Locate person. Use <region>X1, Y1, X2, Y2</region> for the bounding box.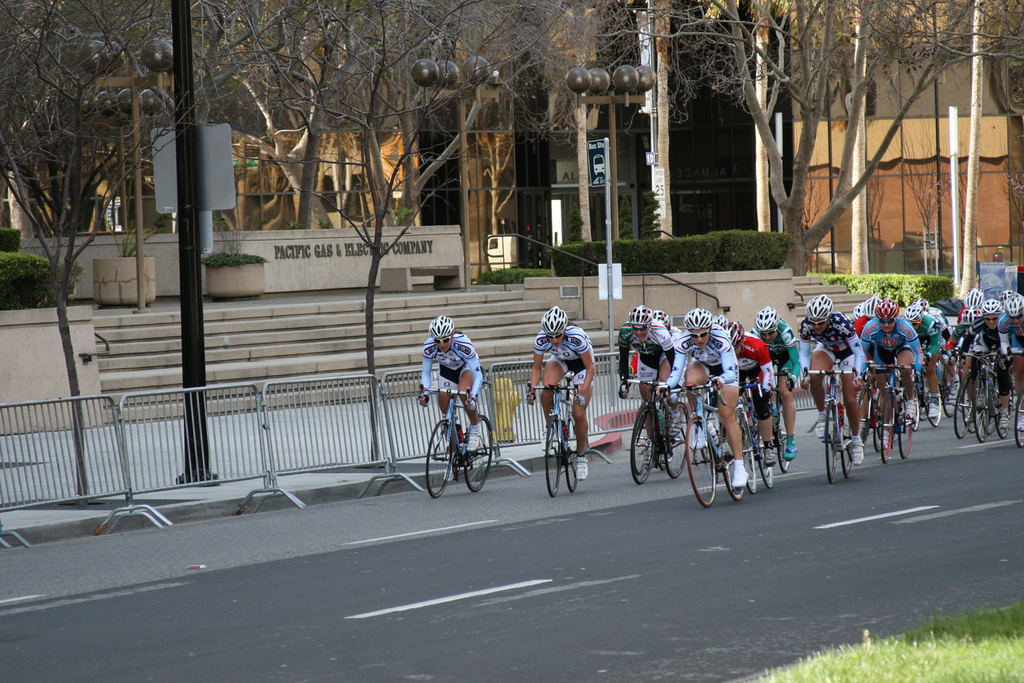
<region>616, 299, 678, 445</region>.
